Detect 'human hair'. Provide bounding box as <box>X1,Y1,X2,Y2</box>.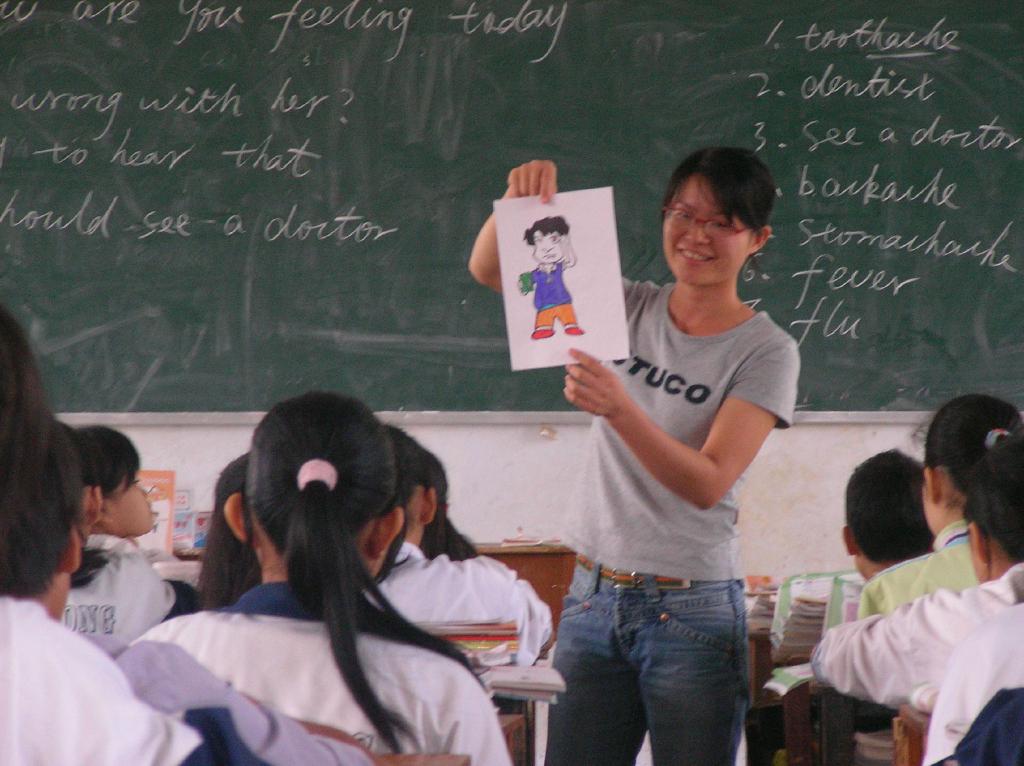
<box>920,392,1023,465</box>.
